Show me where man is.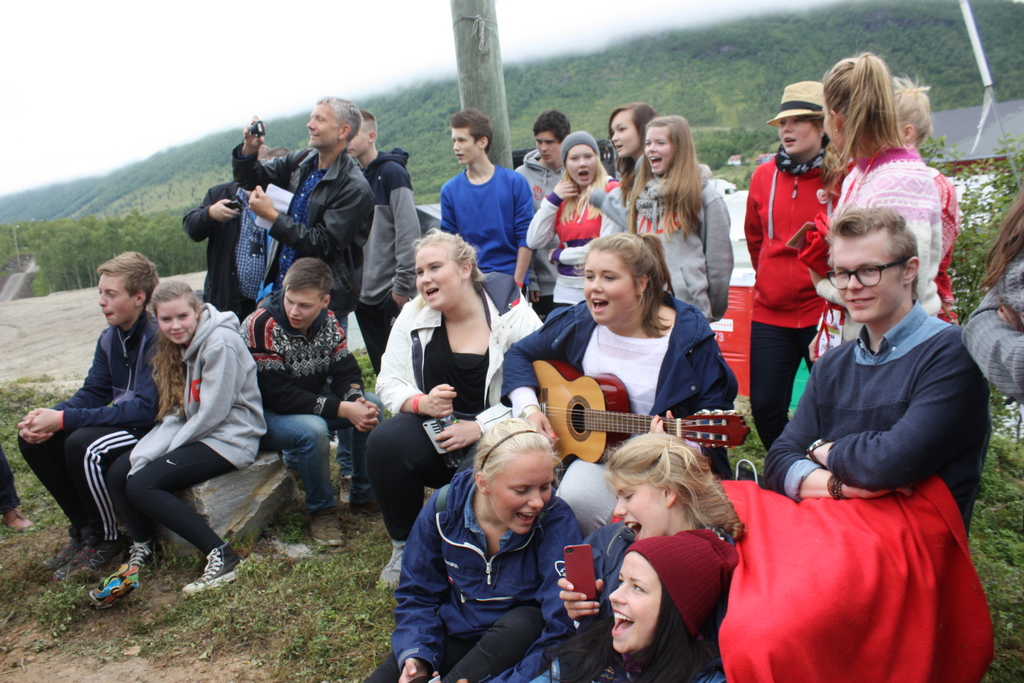
man is at bbox(241, 258, 380, 553).
